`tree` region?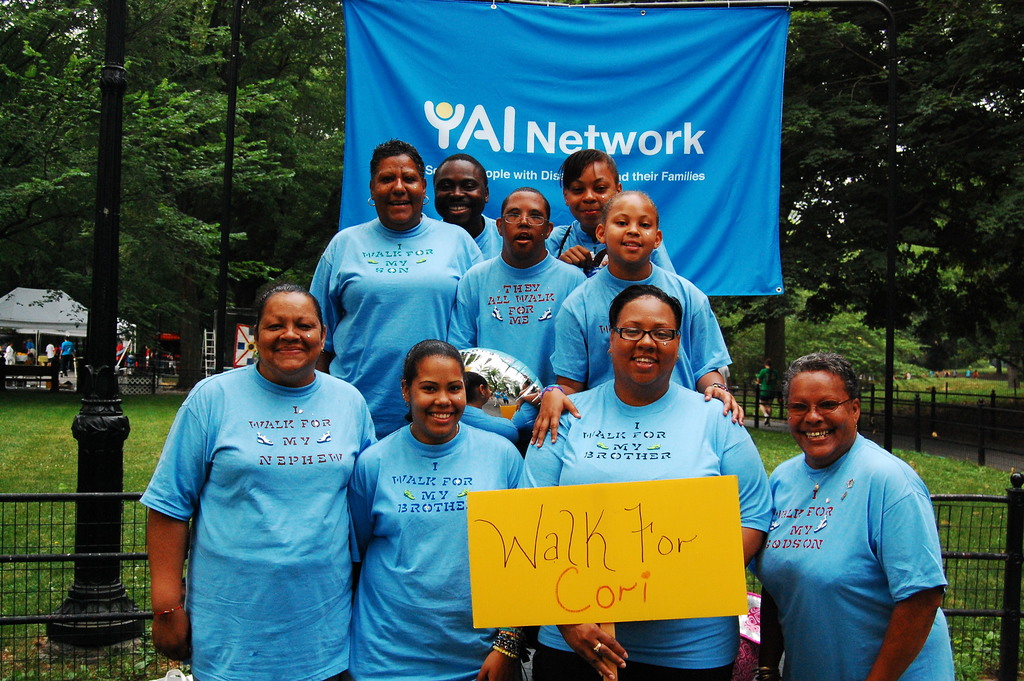
Rect(809, 0, 1023, 385)
